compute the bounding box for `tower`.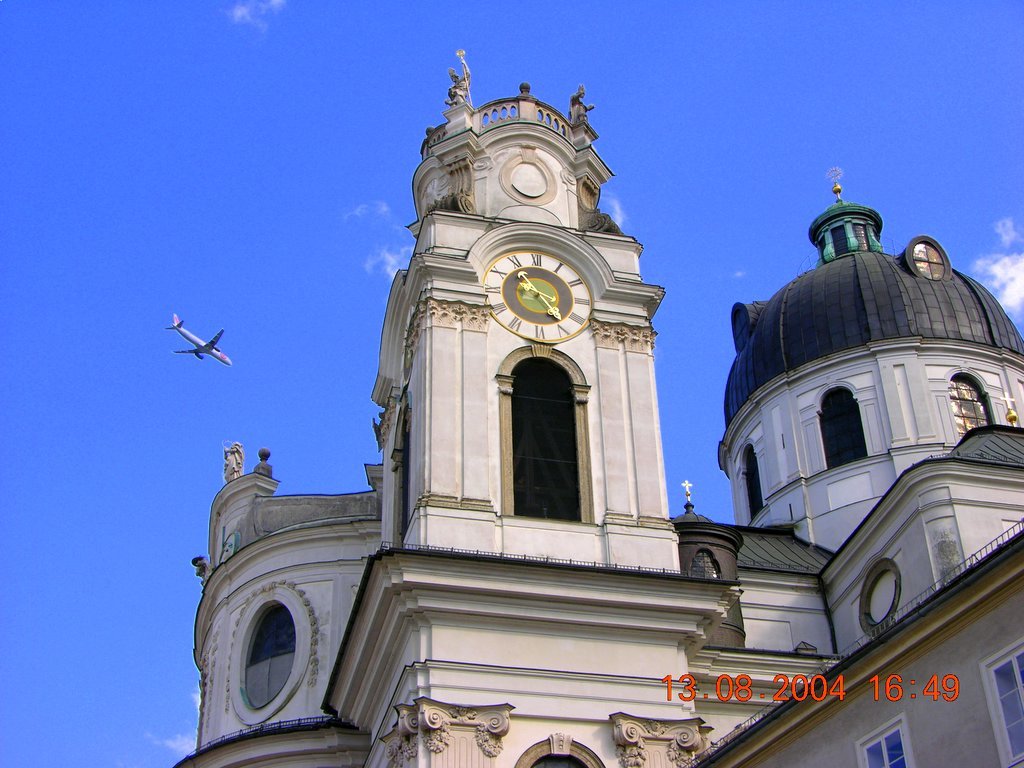
bbox(359, 37, 681, 587).
